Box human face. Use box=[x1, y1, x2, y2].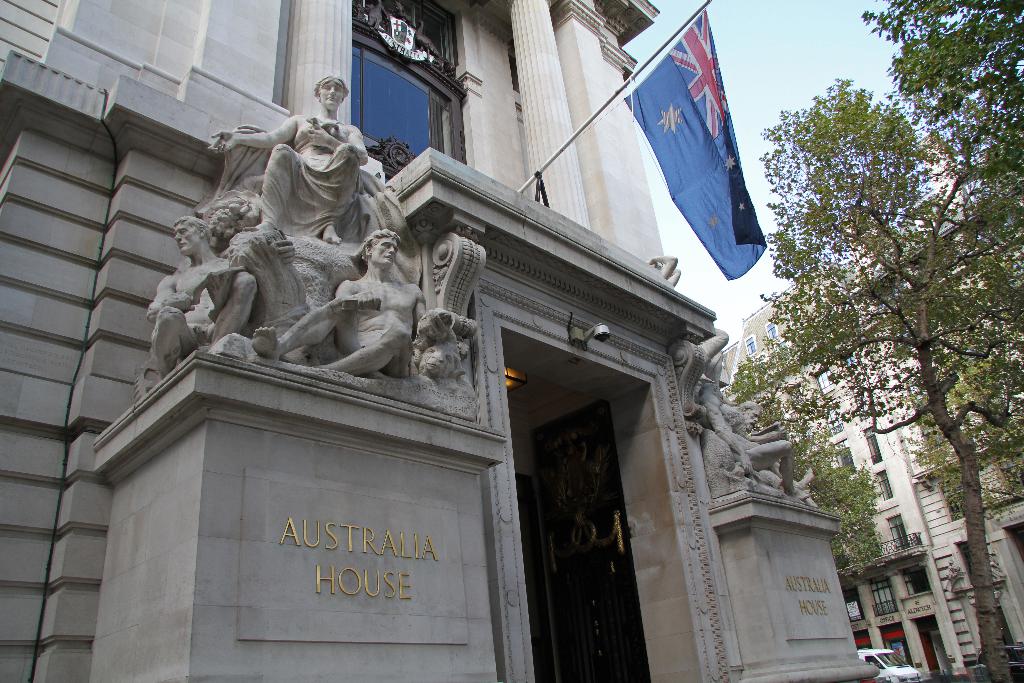
box=[317, 79, 344, 107].
